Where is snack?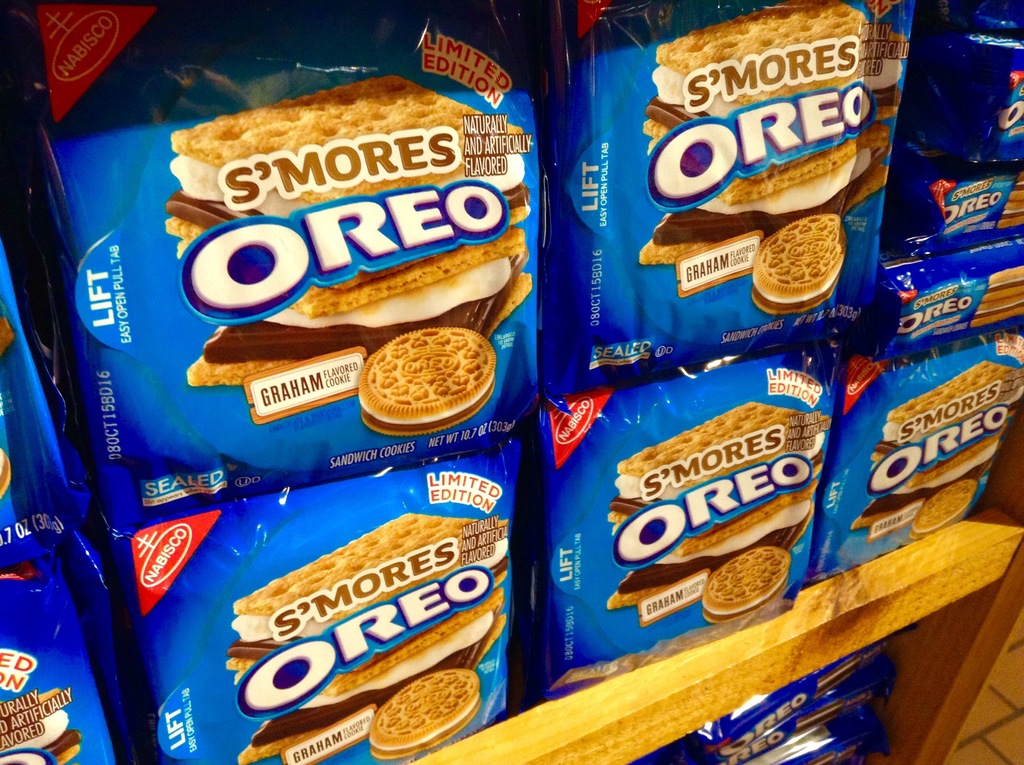
left=228, top=514, right=508, bottom=764.
